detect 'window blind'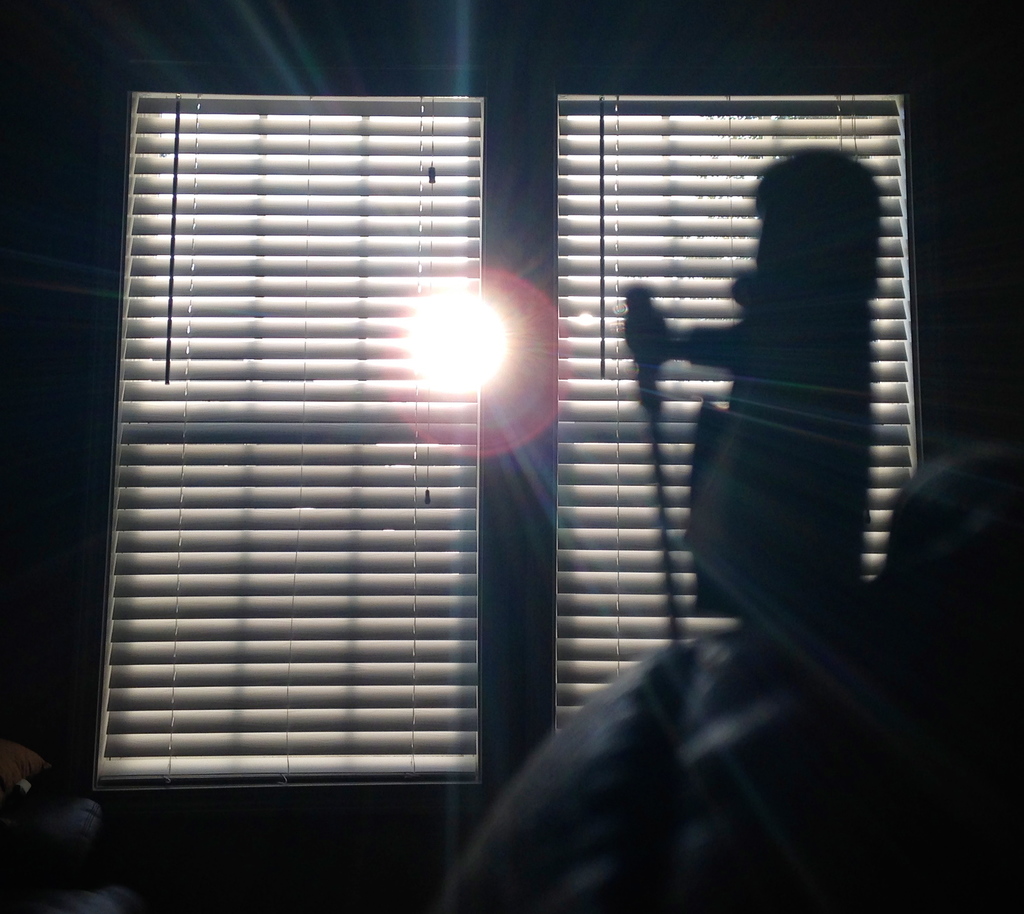
crop(97, 94, 486, 786)
